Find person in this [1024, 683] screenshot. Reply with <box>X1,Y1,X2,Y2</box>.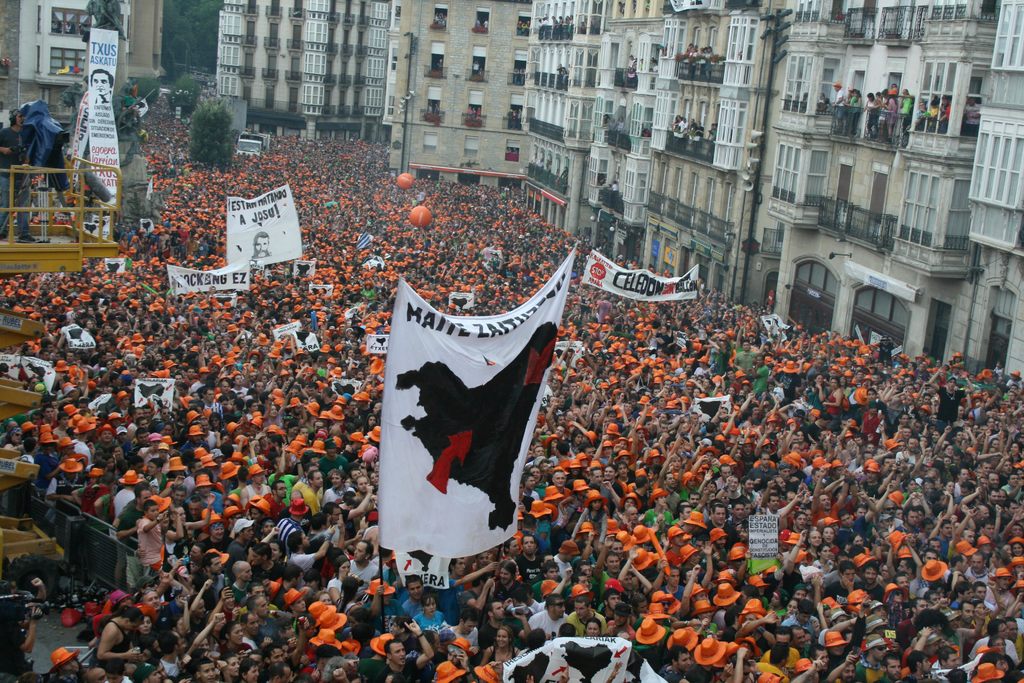
<box>580,26,584,33</box>.
